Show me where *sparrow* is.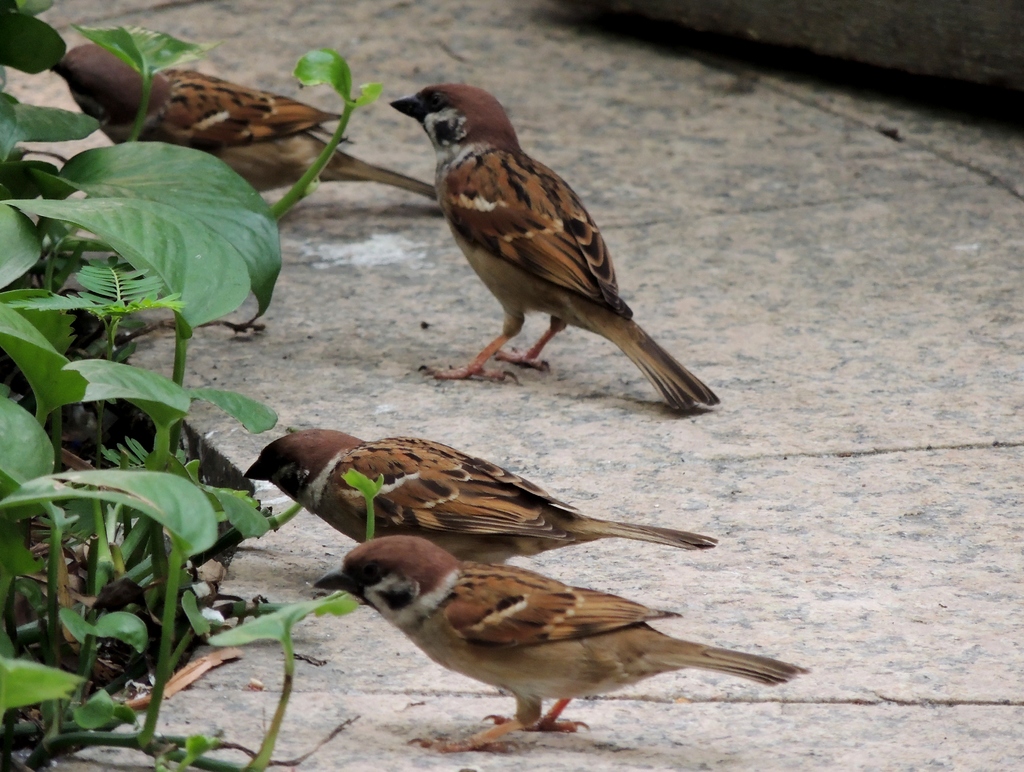
*sparrow* is at bbox(246, 427, 715, 568).
